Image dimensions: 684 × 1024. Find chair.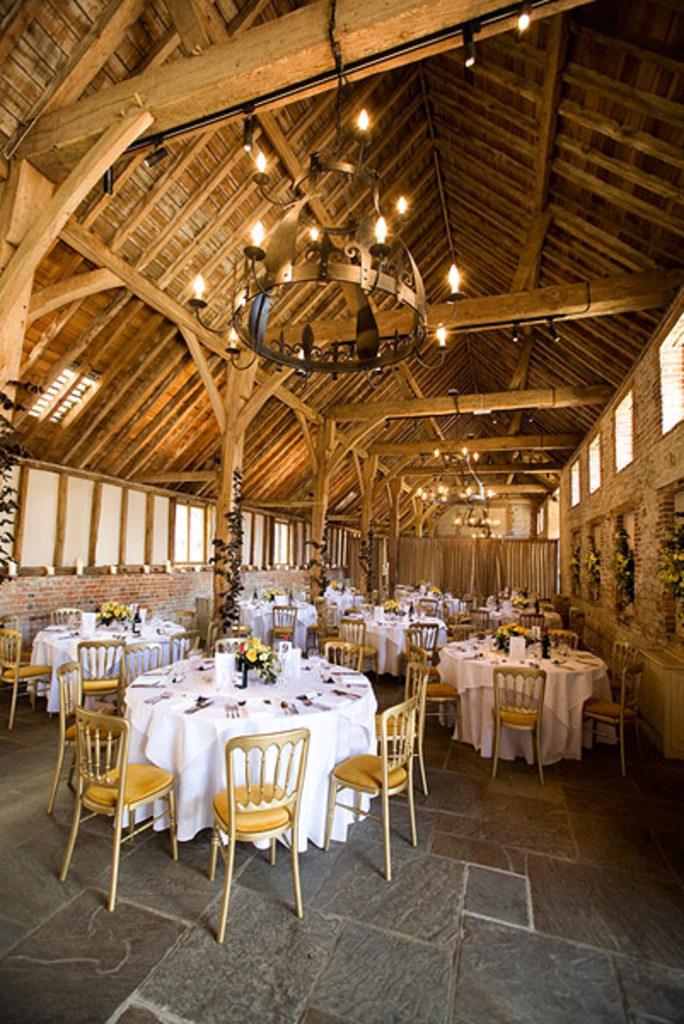
[406, 647, 464, 741].
